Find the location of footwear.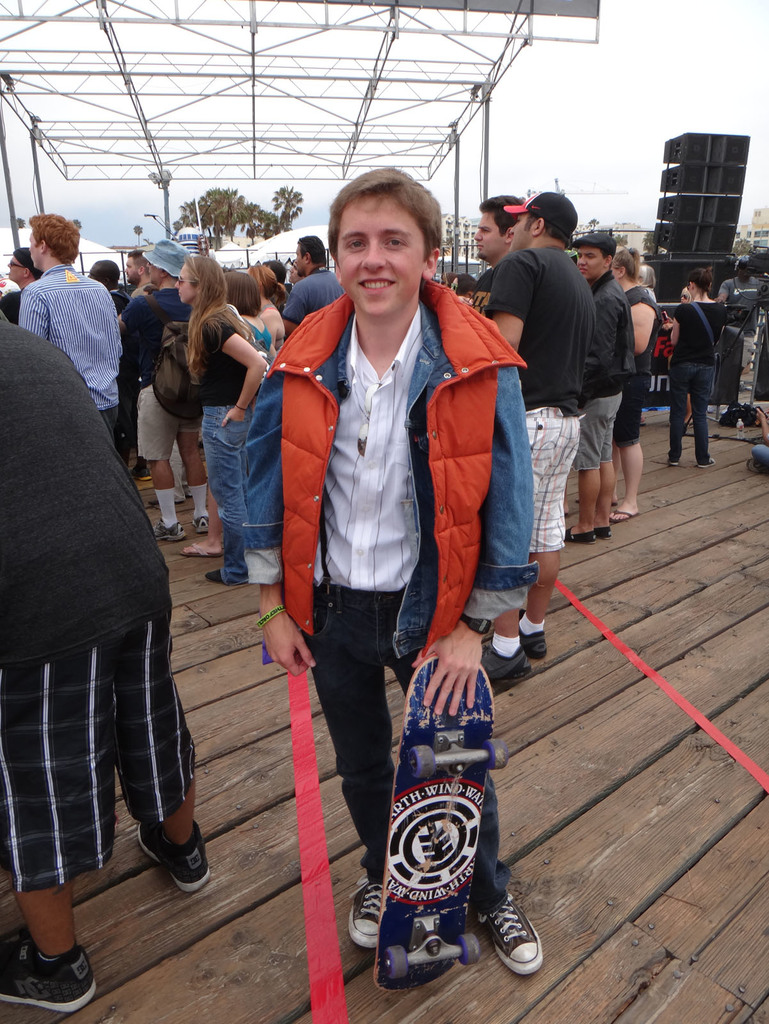
Location: 594/522/611/543.
